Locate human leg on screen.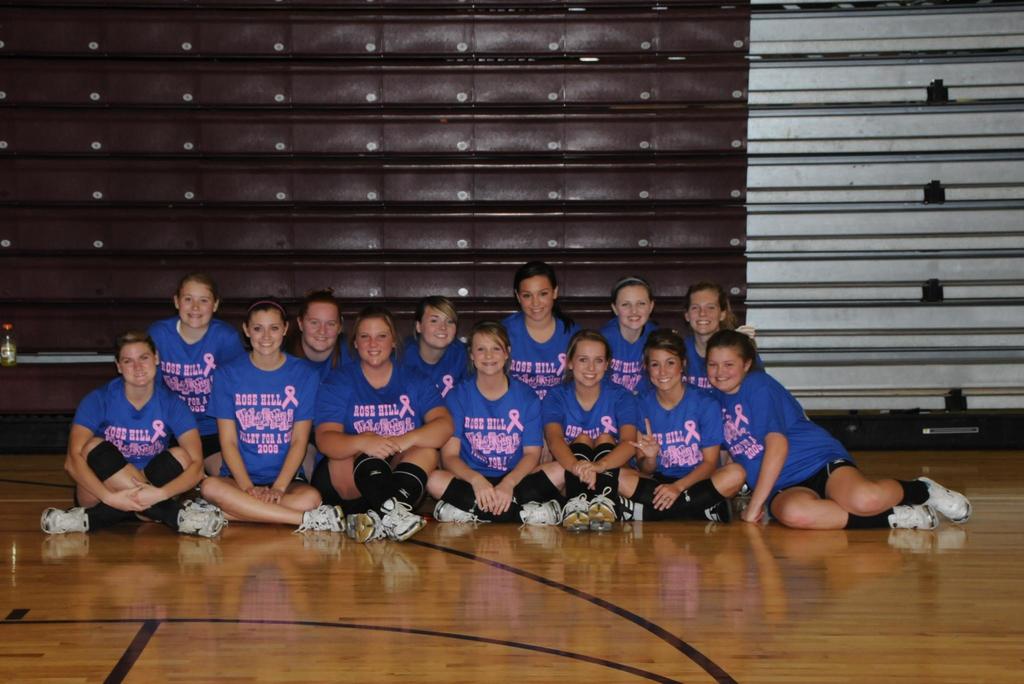
On screen at [x1=621, y1=464, x2=718, y2=527].
